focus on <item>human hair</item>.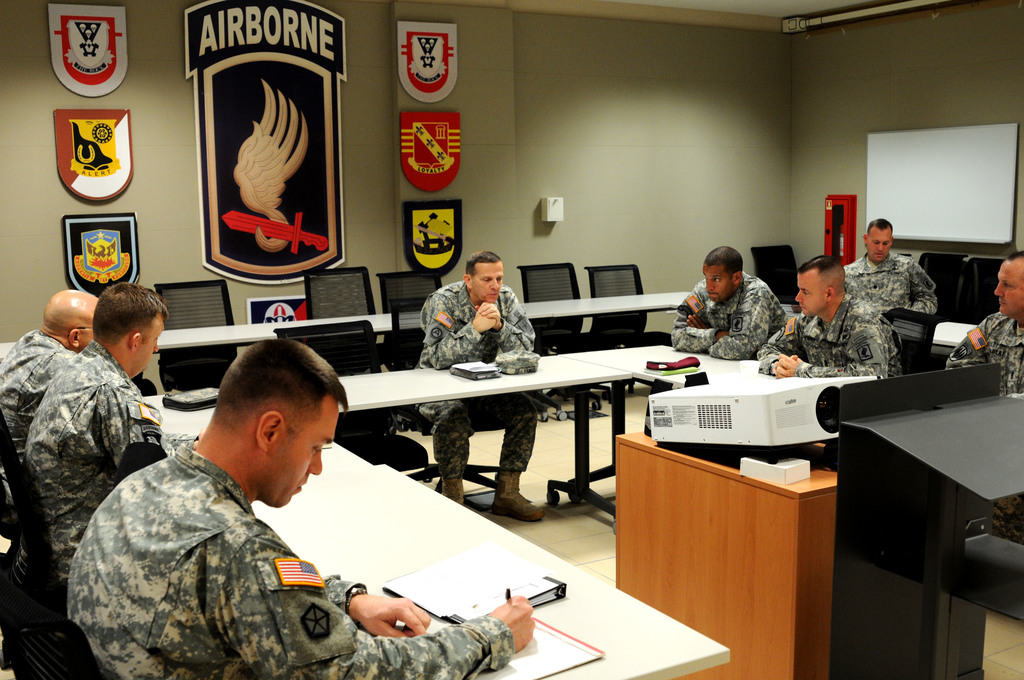
Focused at rect(77, 282, 154, 361).
